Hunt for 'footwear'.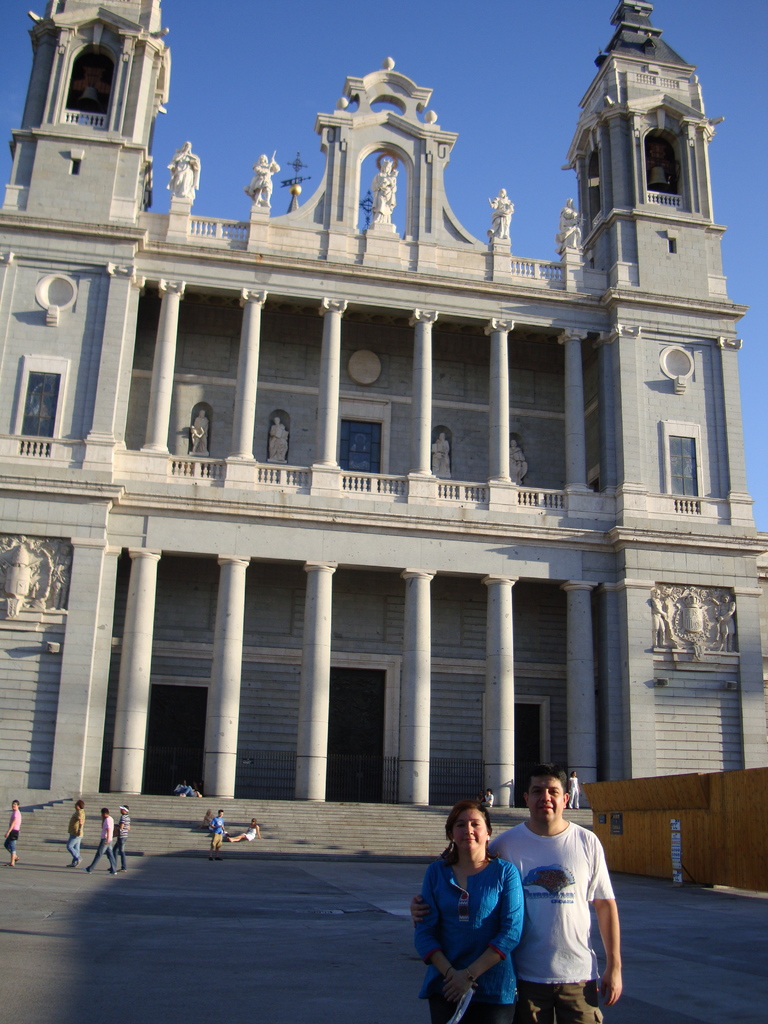
Hunted down at Rect(0, 863, 18, 867).
